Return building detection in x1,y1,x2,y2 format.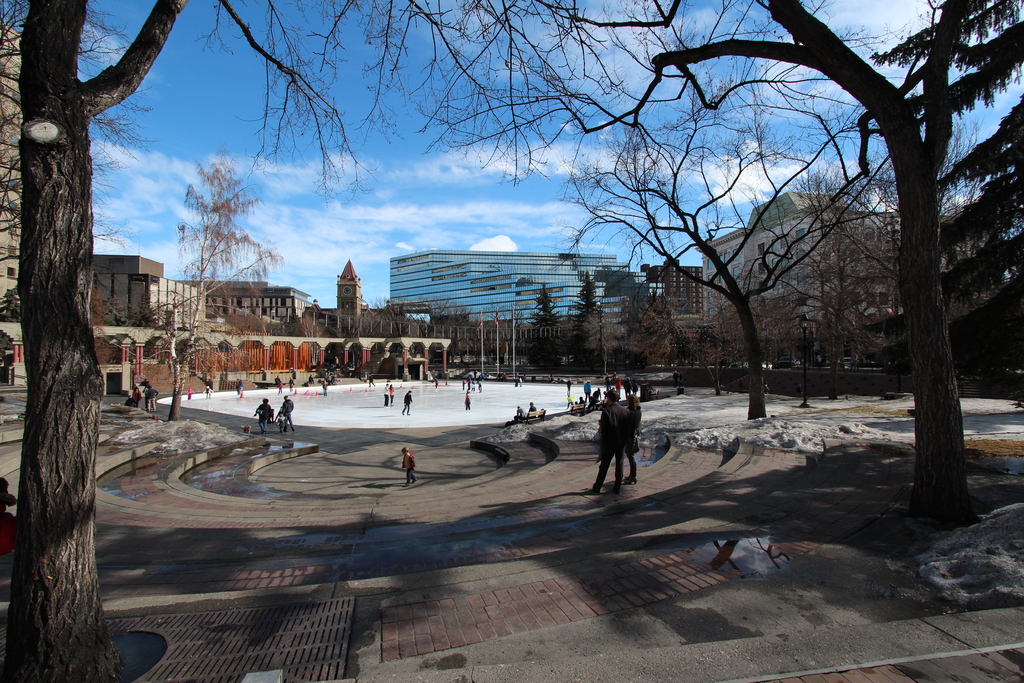
0,24,28,360.
